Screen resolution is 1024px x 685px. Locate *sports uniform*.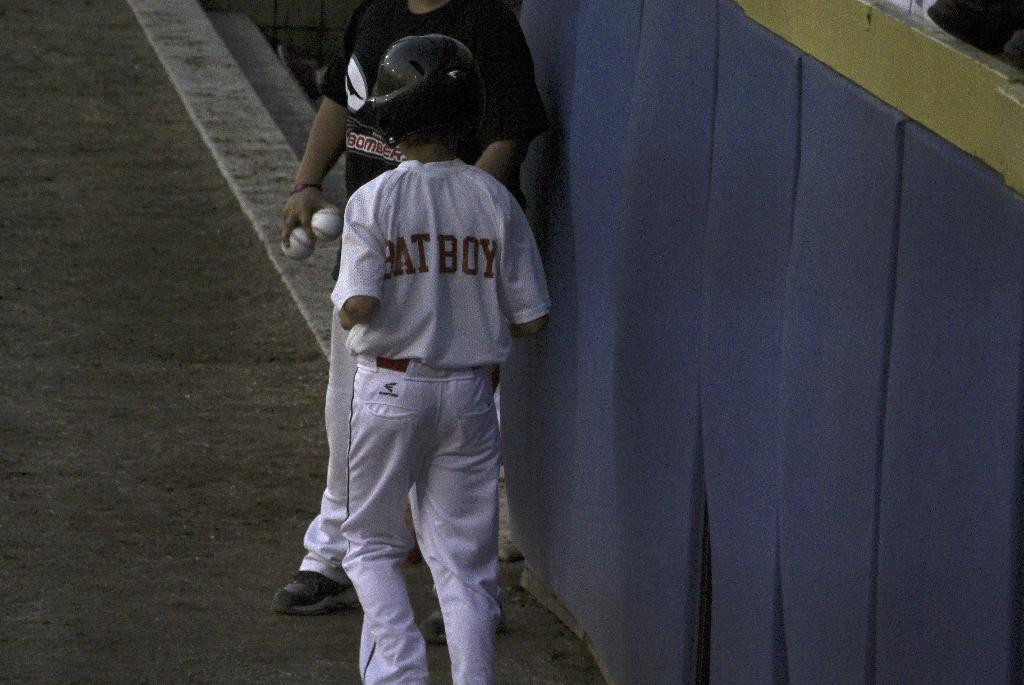
<bbox>317, 3, 545, 571</bbox>.
